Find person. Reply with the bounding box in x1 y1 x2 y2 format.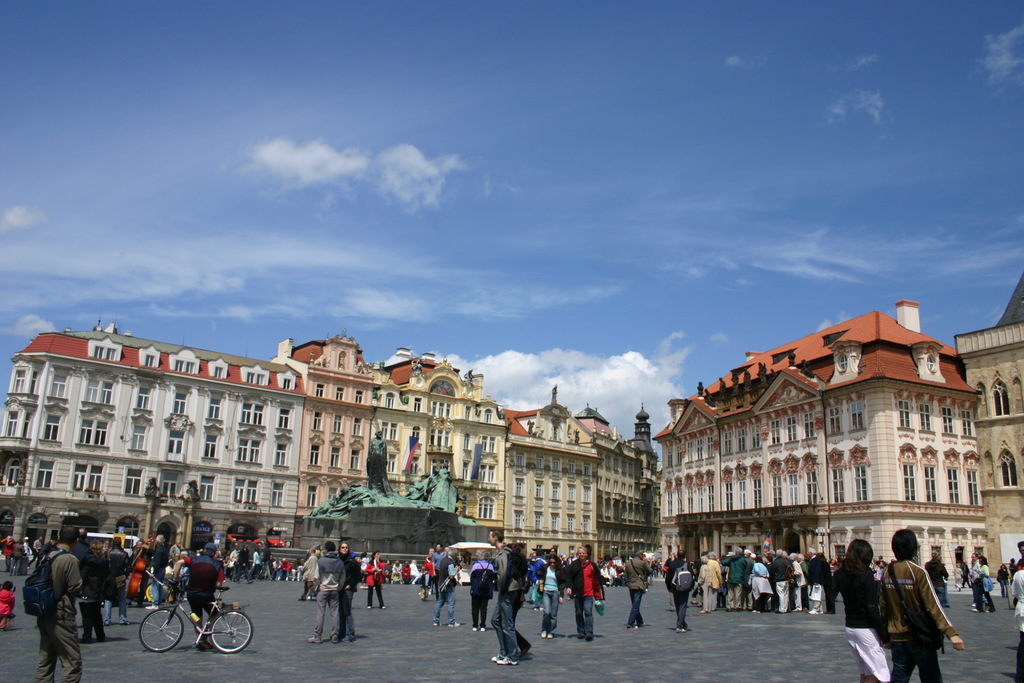
428 460 452 509.
